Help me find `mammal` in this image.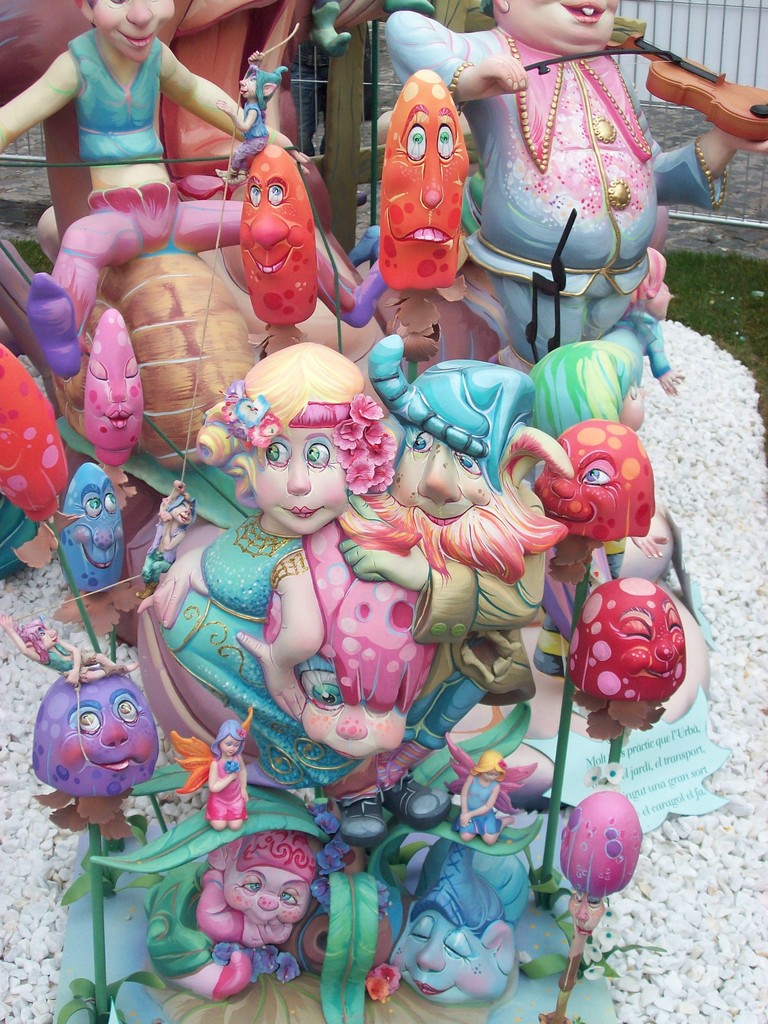
Found it: {"x1": 616, "y1": 593, "x2": 688, "y2": 679}.
